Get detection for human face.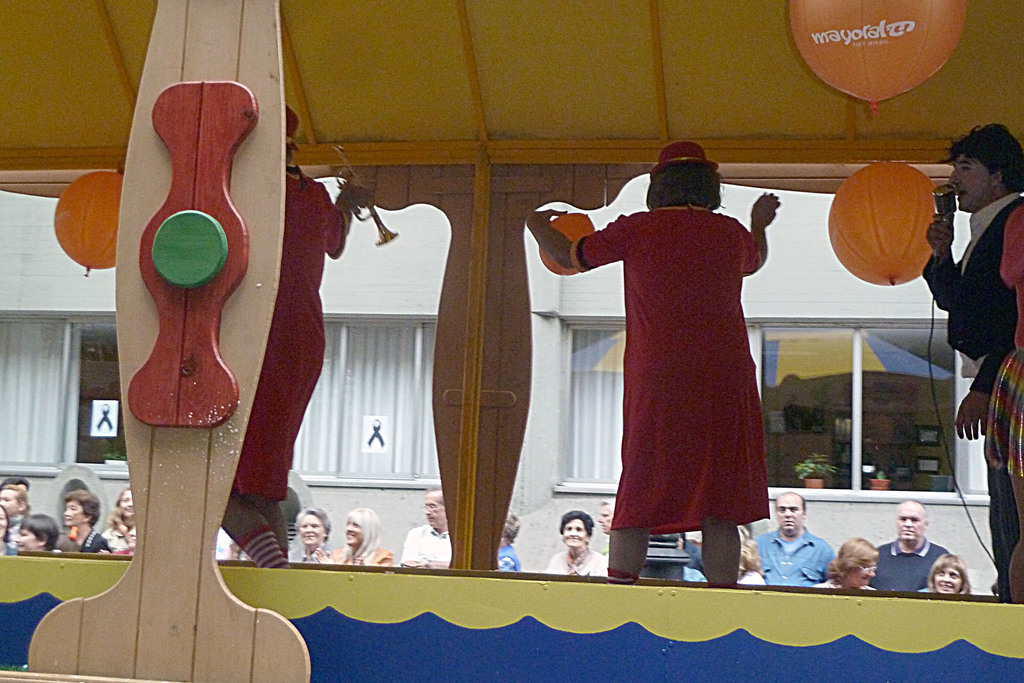
Detection: 932,563,960,595.
